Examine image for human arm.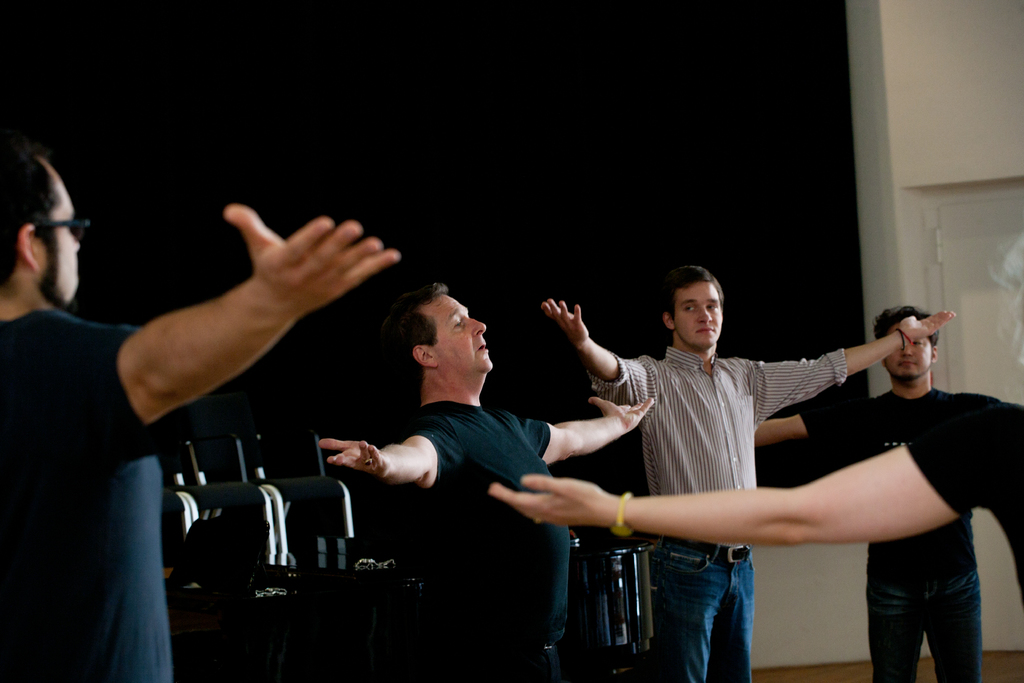
Examination result: crop(539, 295, 643, 400).
